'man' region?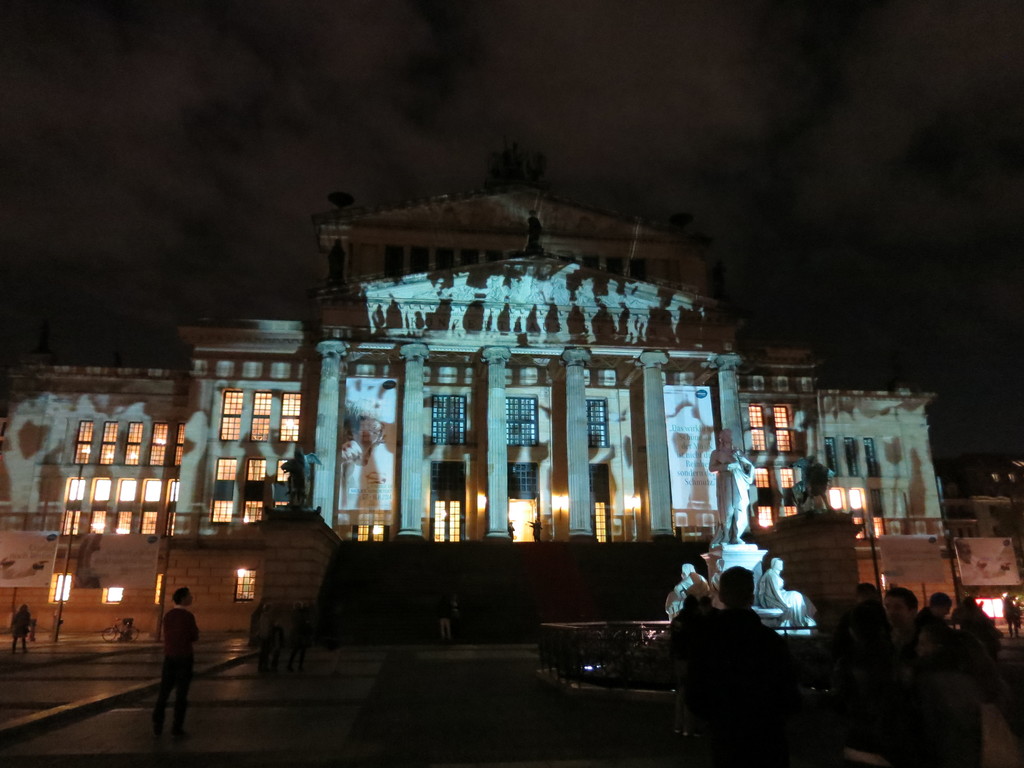
bbox=(664, 555, 808, 753)
